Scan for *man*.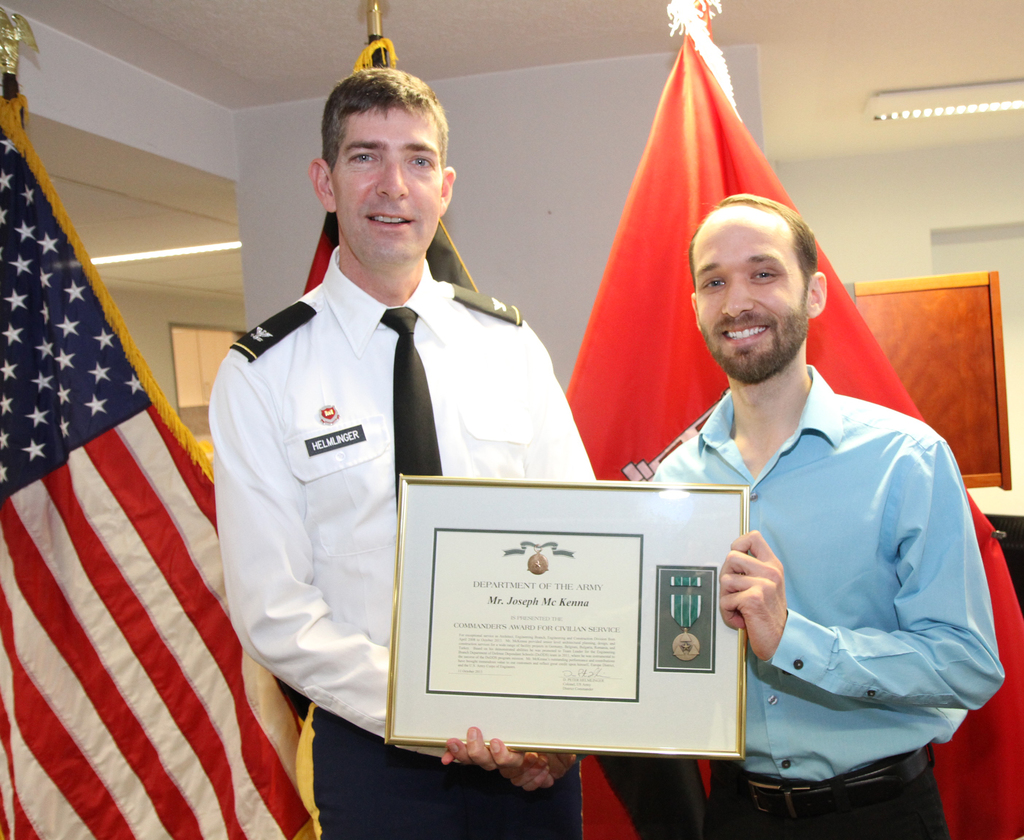
Scan result: <bbox>214, 72, 604, 839</bbox>.
